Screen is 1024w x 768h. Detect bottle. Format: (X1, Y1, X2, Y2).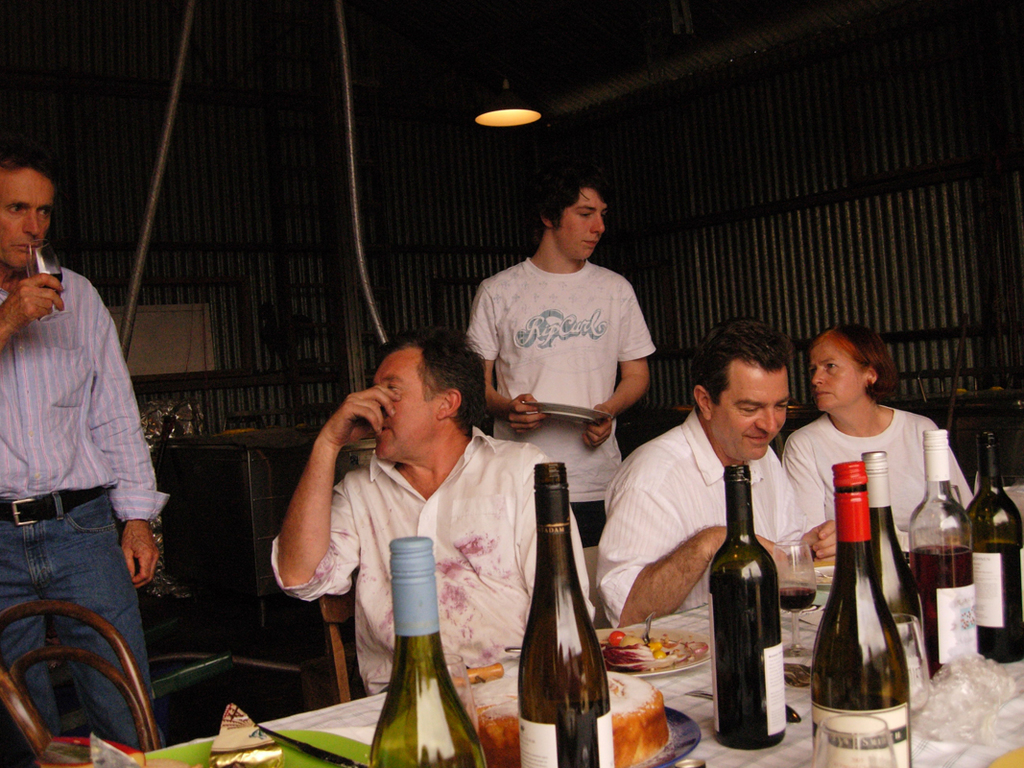
(705, 465, 785, 753).
